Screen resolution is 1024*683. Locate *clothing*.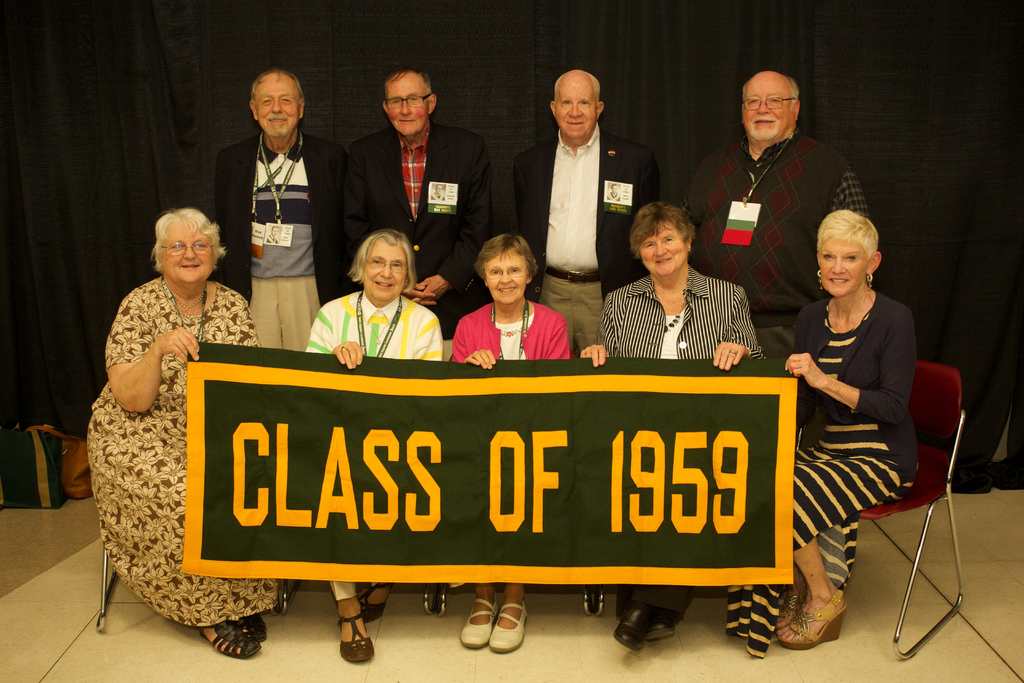
451,297,573,361.
